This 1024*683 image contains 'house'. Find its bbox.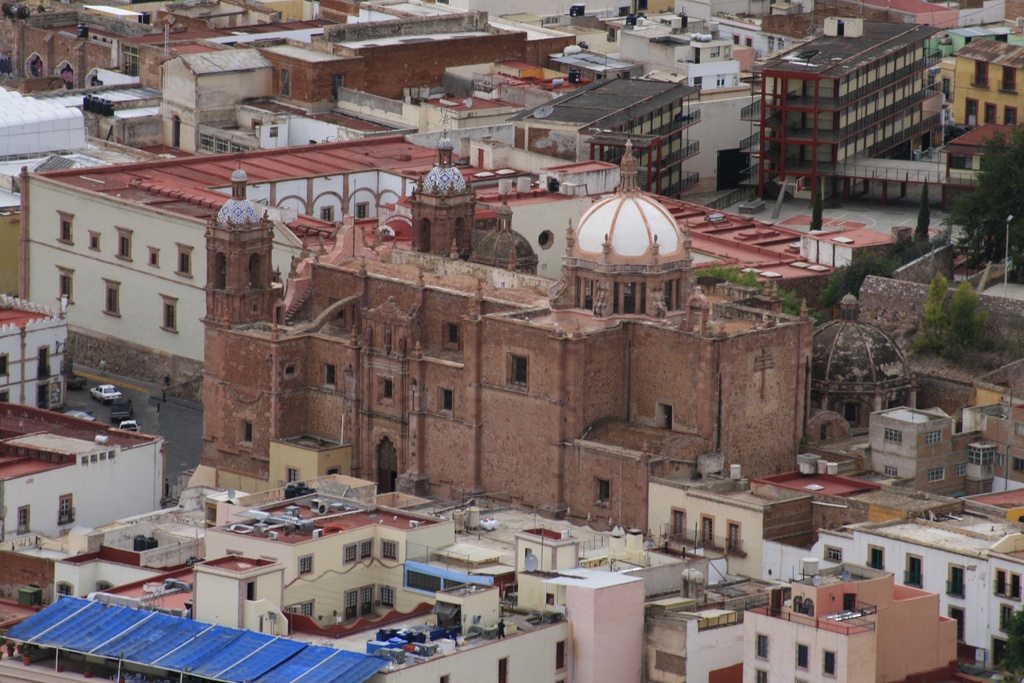
crop(0, 407, 177, 561).
